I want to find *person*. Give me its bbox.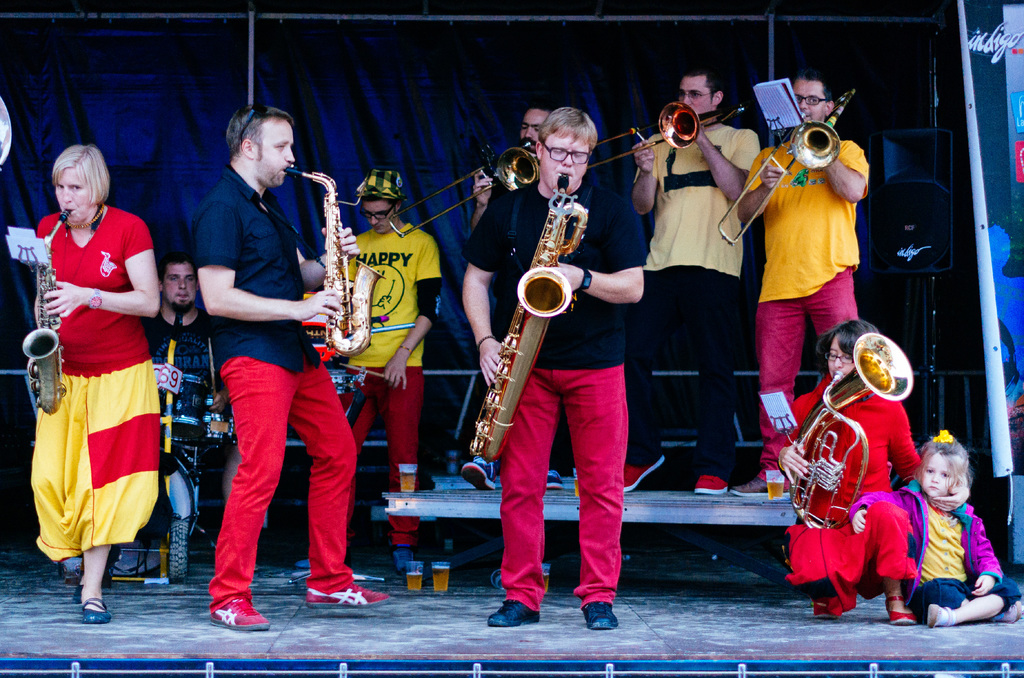
Rect(759, 321, 980, 627).
